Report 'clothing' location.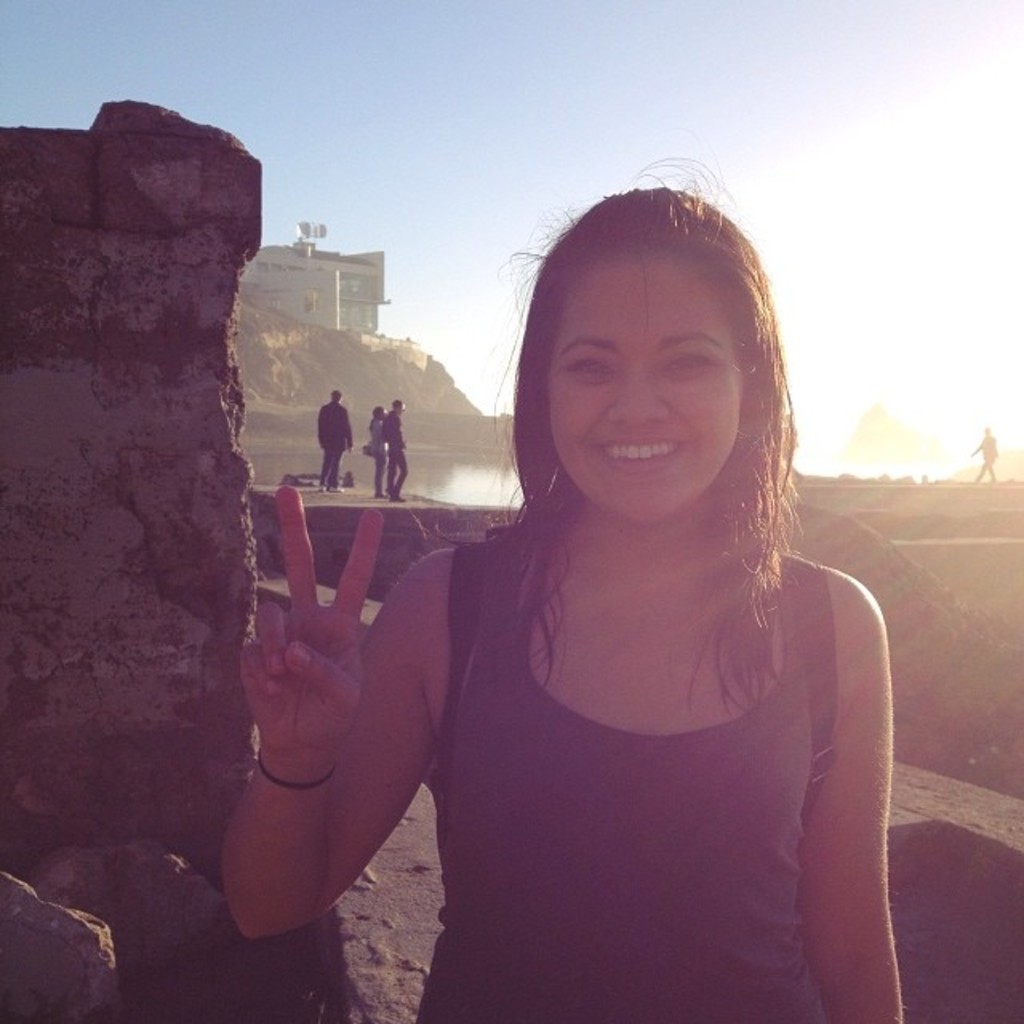
Report: locate(381, 408, 408, 494).
